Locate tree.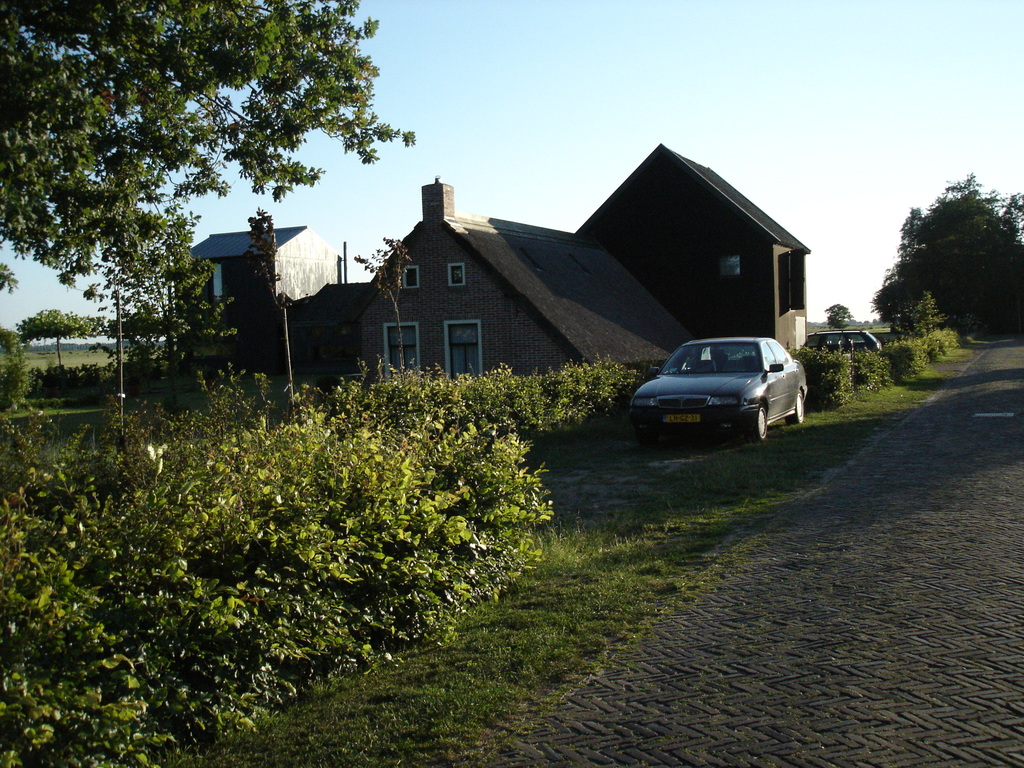
Bounding box: box(0, 335, 35, 424).
